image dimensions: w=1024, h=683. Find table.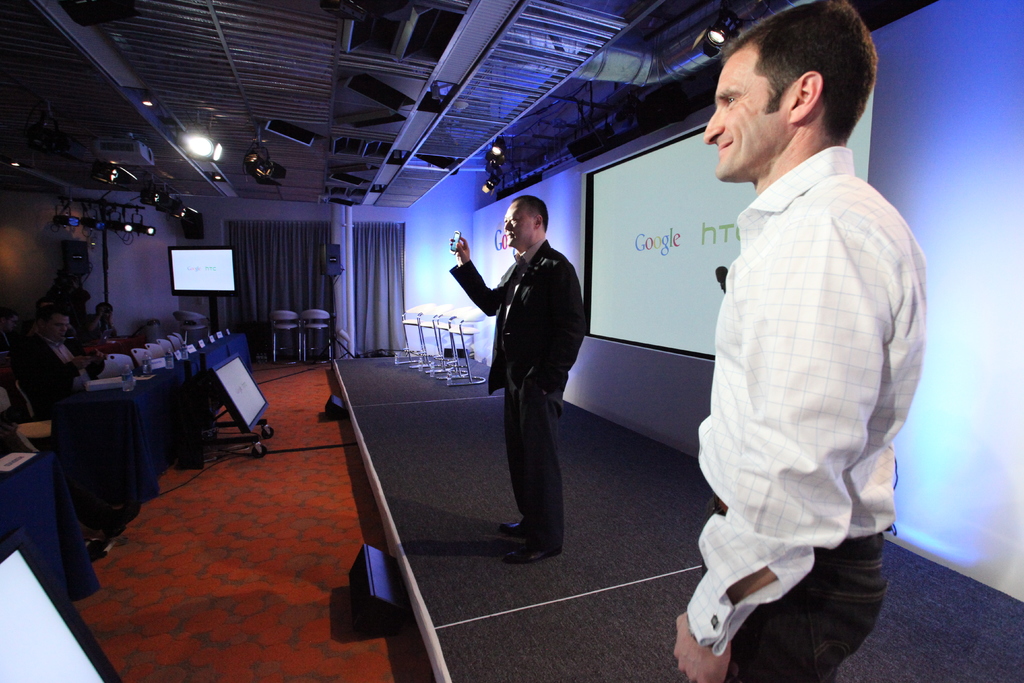
l=46, t=333, r=251, b=548.
